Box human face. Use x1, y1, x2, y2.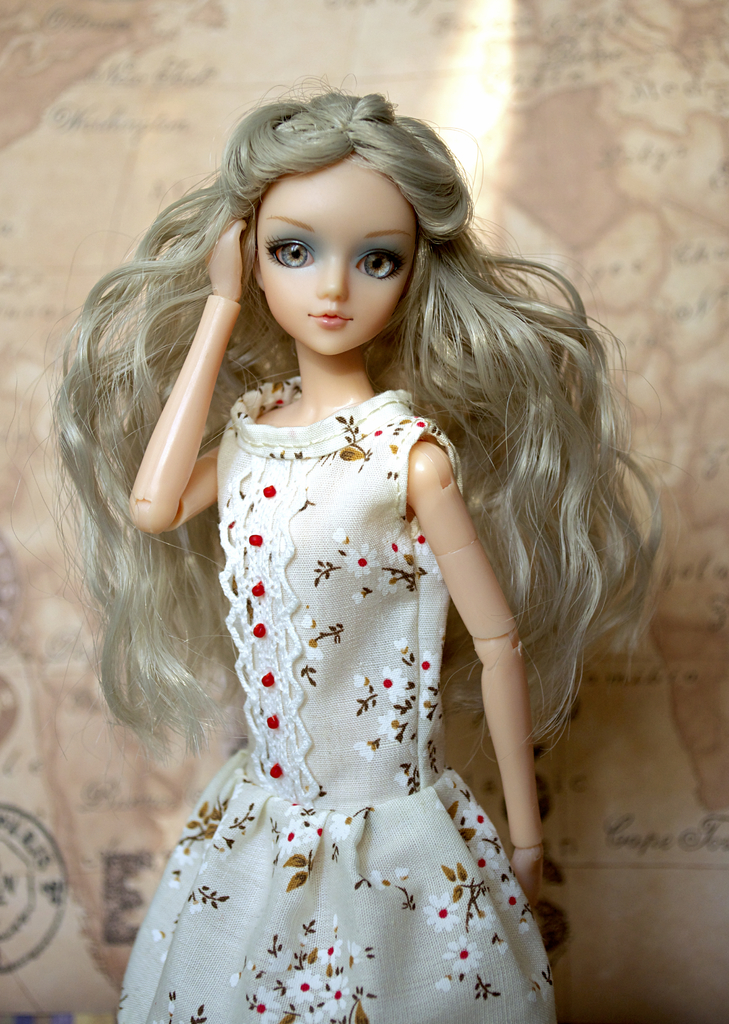
257, 150, 407, 356.
